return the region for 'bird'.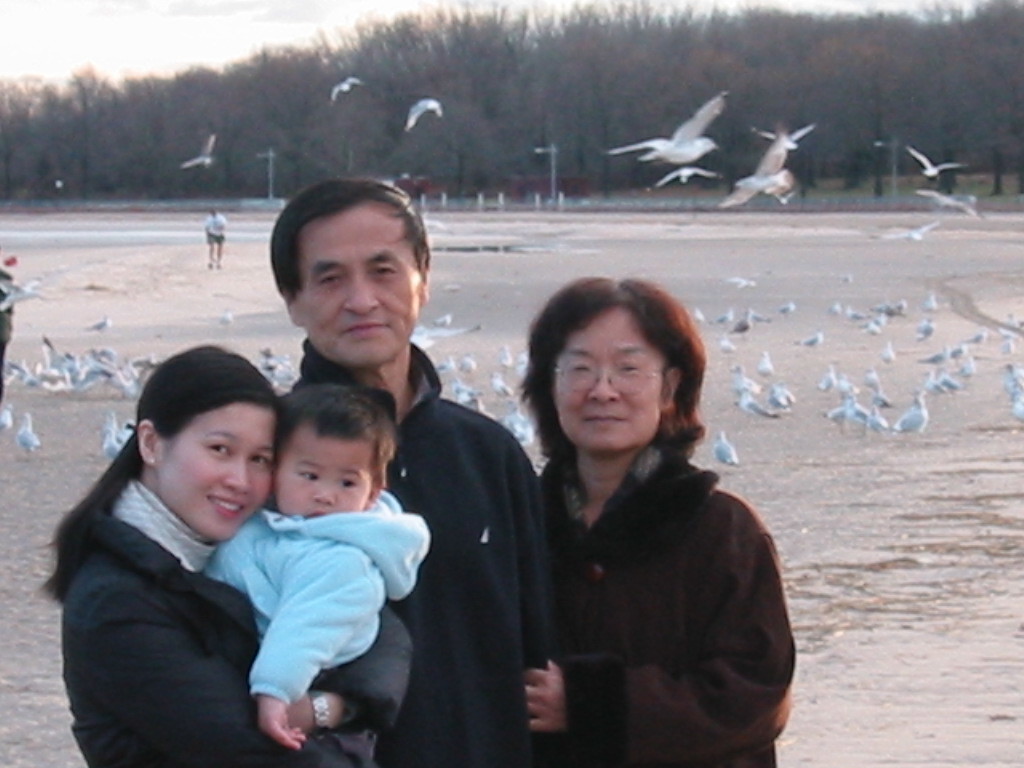
bbox=(897, 381, 928, 435).
